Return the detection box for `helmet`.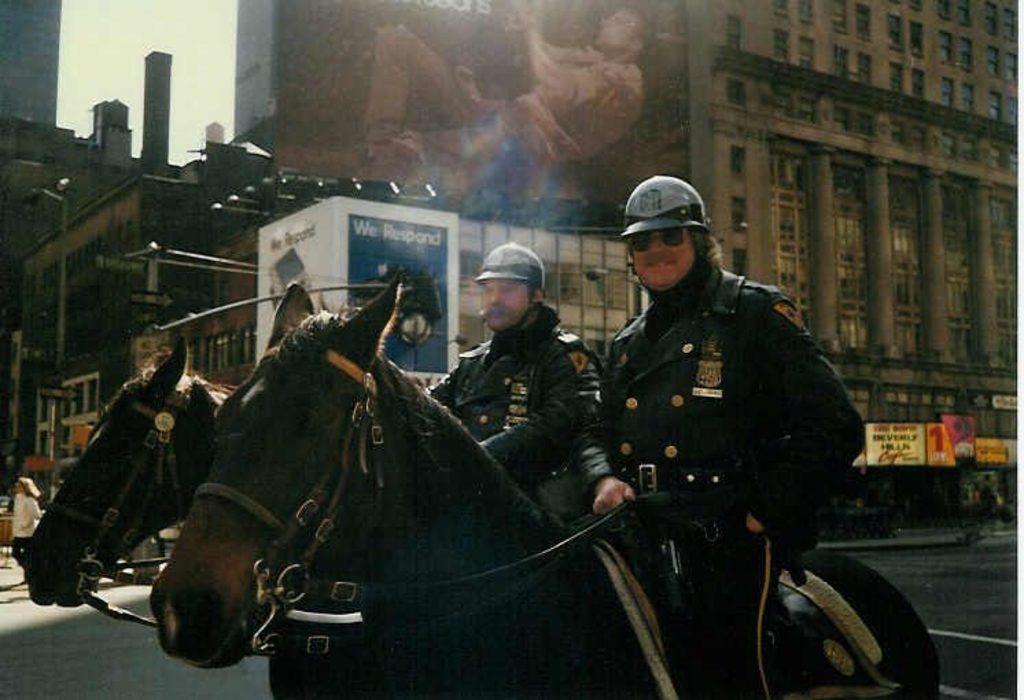
Rect(476, 240, 550, 298).
